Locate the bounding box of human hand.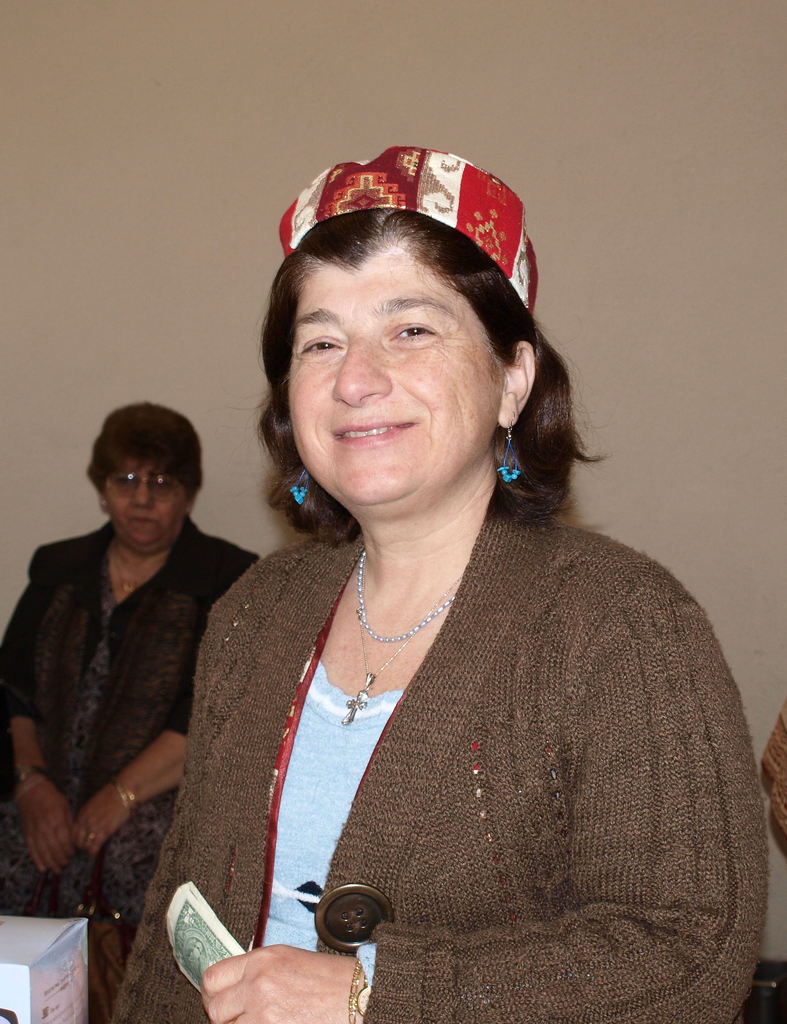
Bounding box: region(13, 776, 72, 879).
